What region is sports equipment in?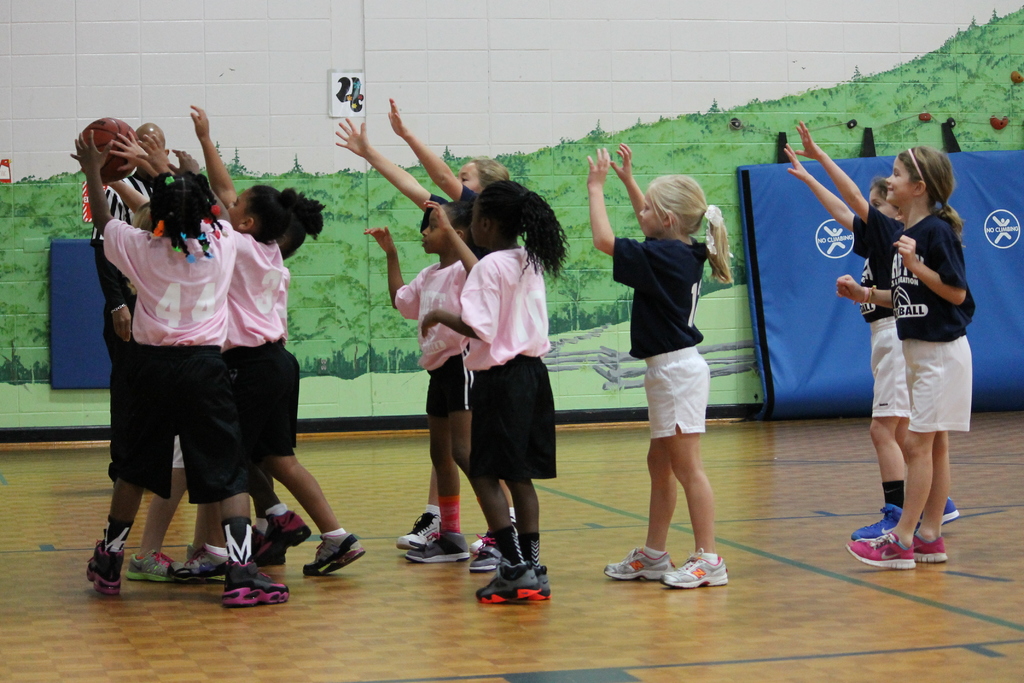
{"left": 467, "top": 533, "right": 490, "bottom": 554}.
